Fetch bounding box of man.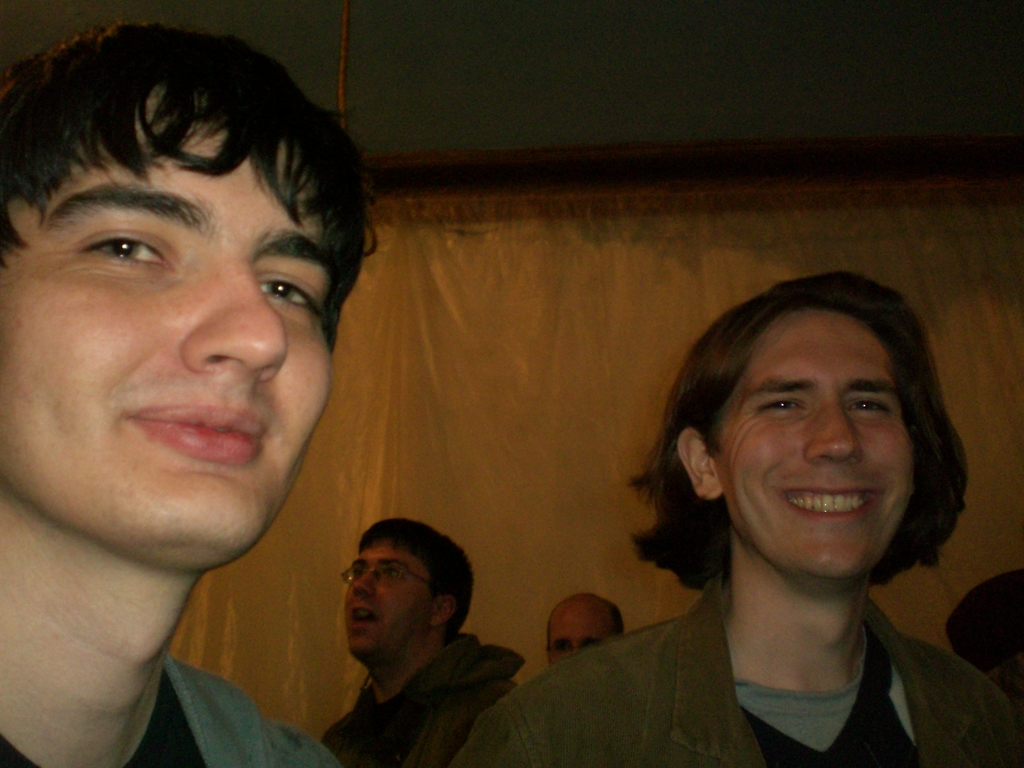
Bbox: bbox=[548, 590, 625, 665].
